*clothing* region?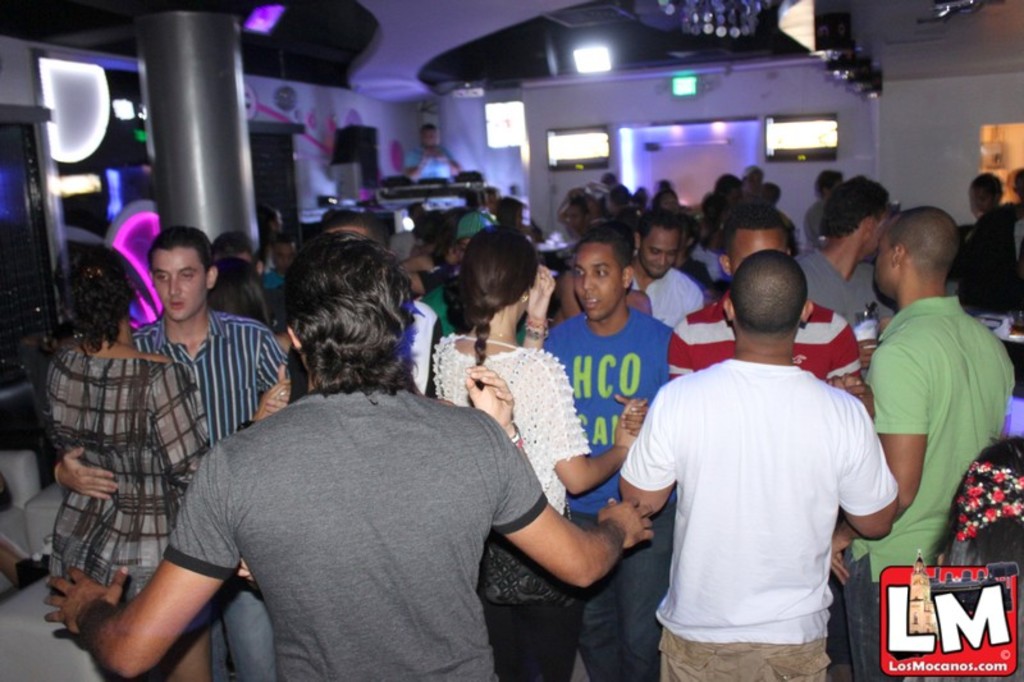
rect(125, 298, 298, 443)
